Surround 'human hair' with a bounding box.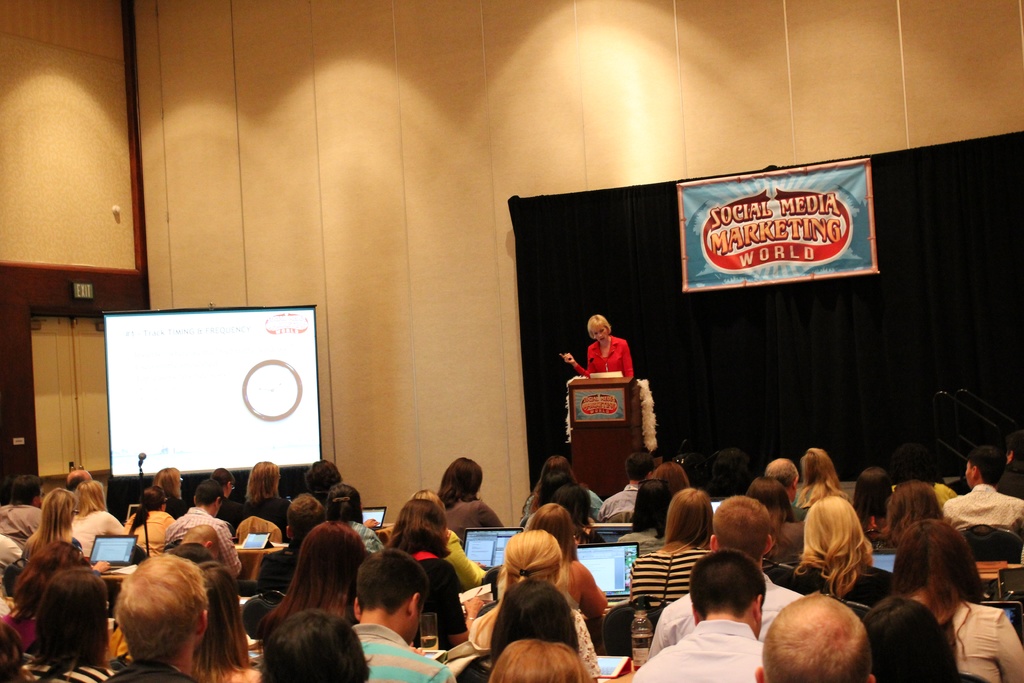
<bbox>193, 477, 225, 507</bbox>.
